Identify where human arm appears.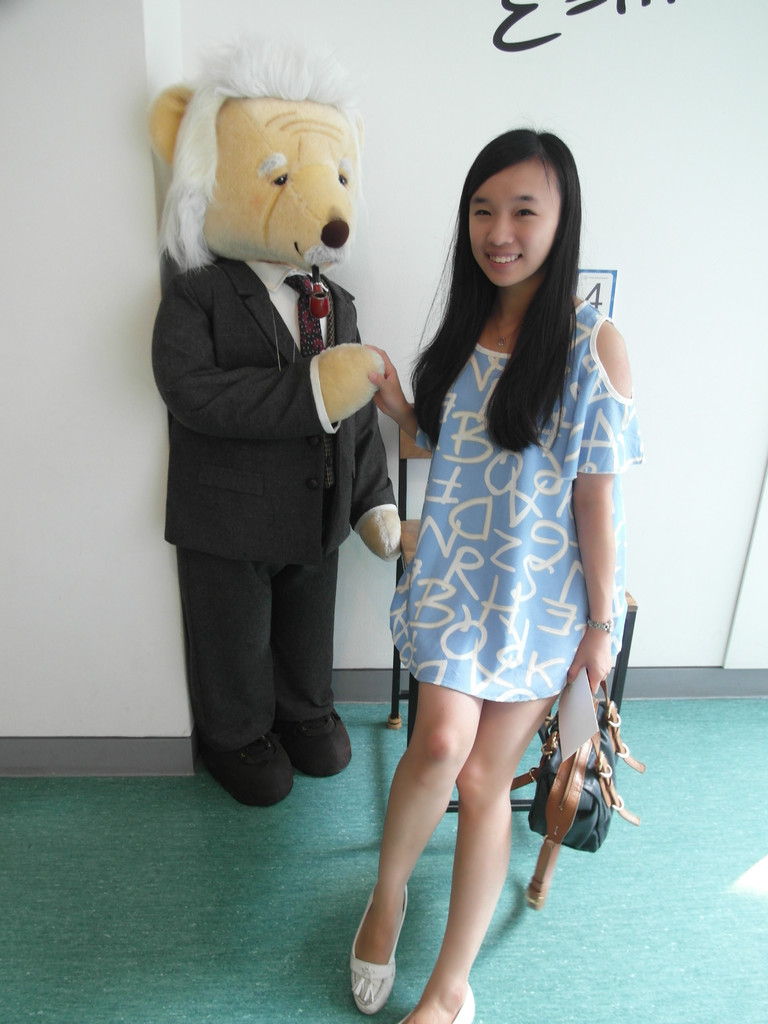
Appears at crop(568, 321, 632, 693).
